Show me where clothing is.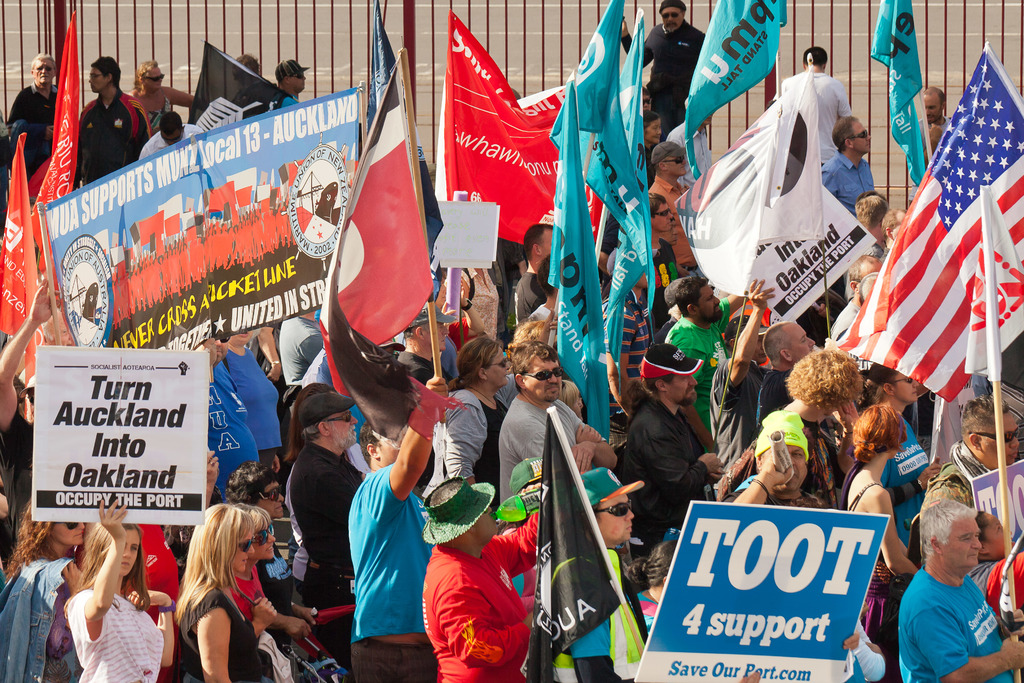
clothing is at 216 345 282 470.
